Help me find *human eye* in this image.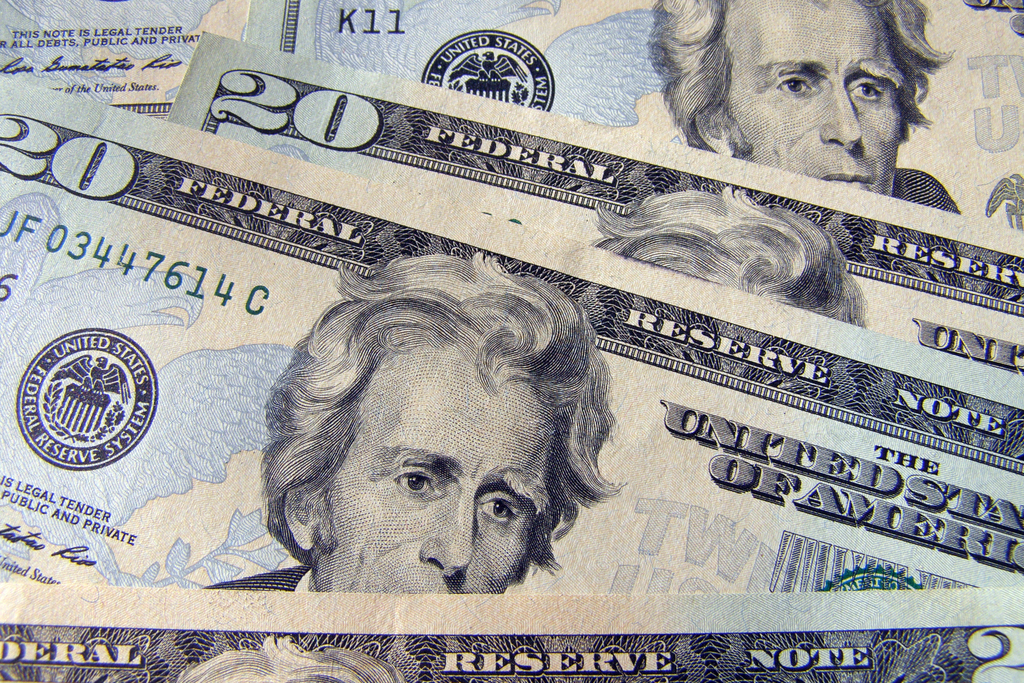
Found it: crop(772, 70, 815, 97).
